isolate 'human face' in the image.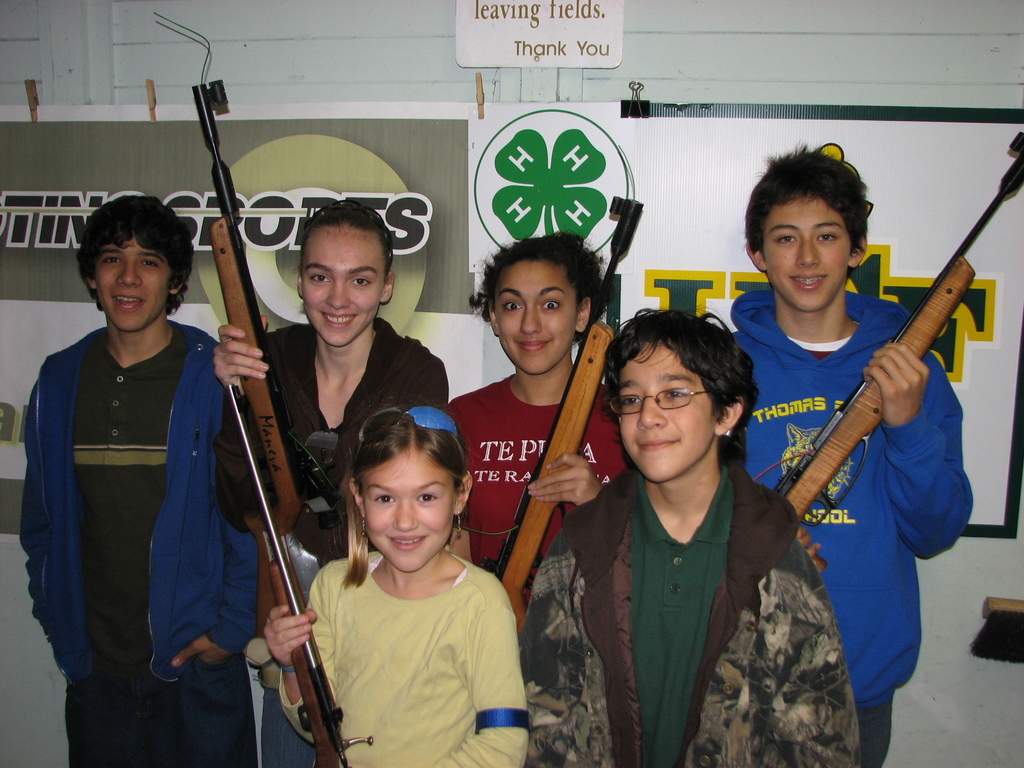
Isolated region: <region>300, 229, 385, 346</region>.
